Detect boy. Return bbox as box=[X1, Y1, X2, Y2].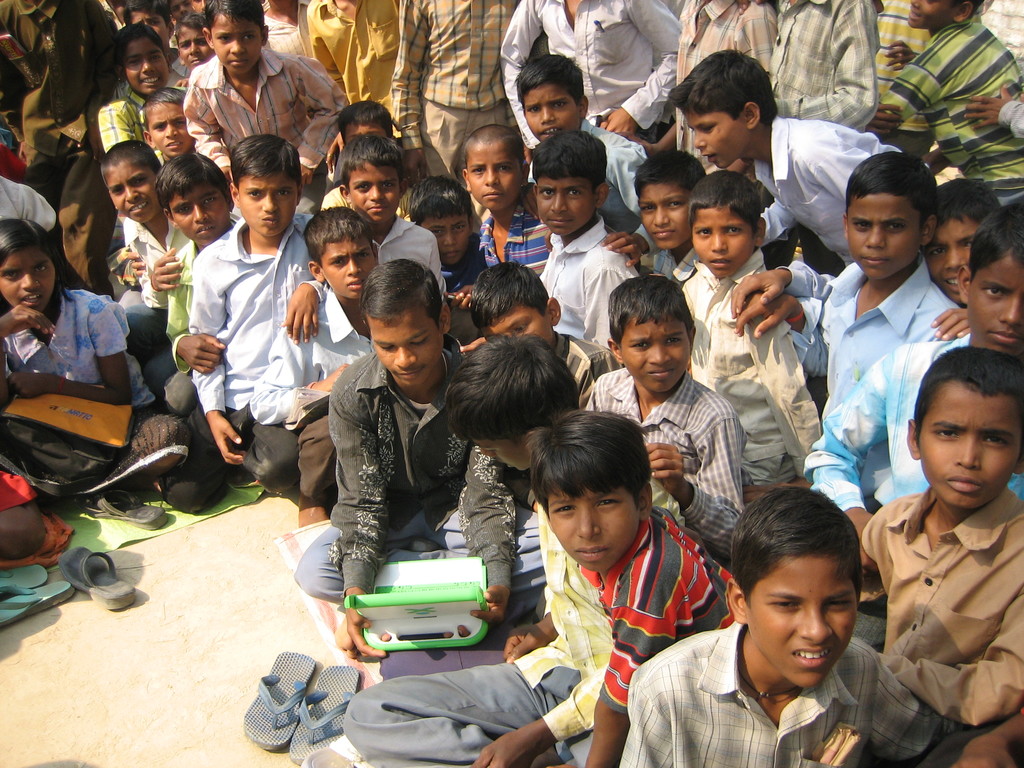
box=[678, 61, 902, 269].
